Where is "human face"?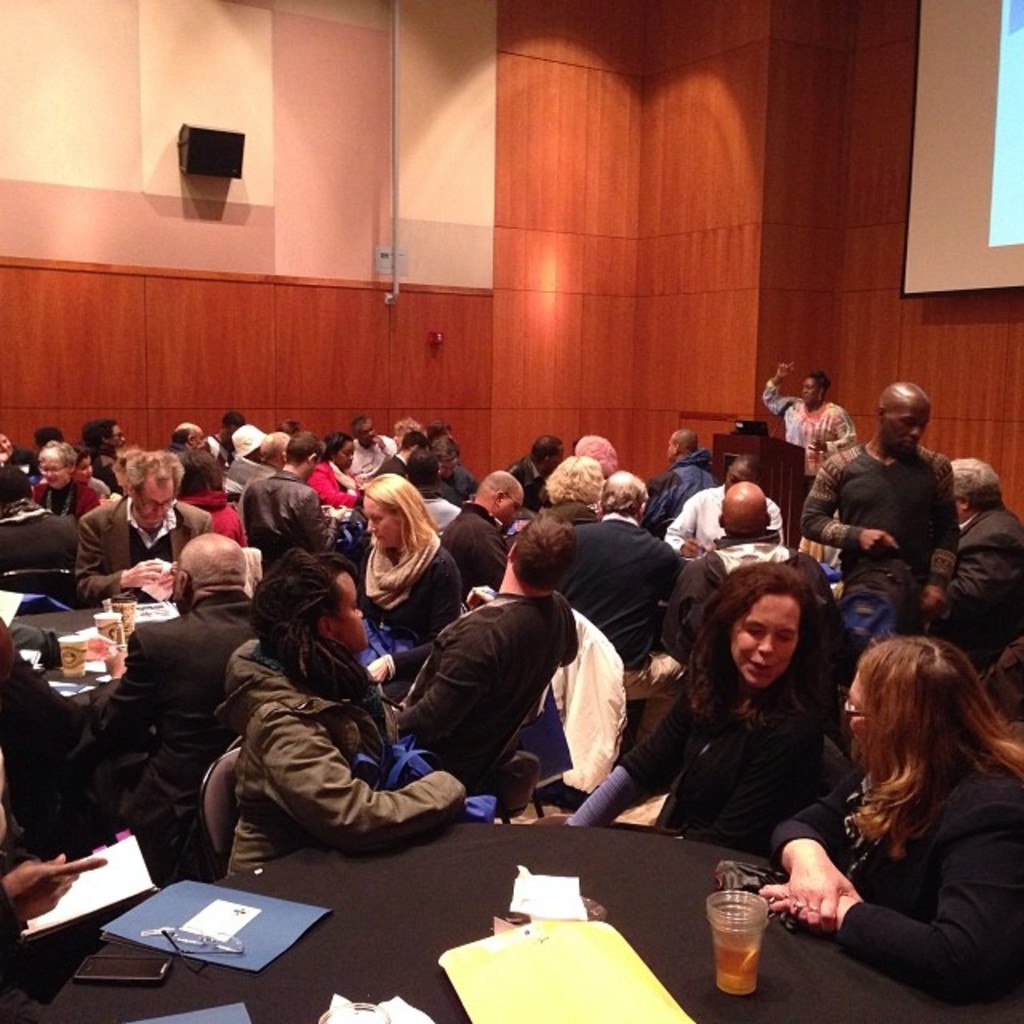
x1=805 y1=378 x2=819 y2=403.
